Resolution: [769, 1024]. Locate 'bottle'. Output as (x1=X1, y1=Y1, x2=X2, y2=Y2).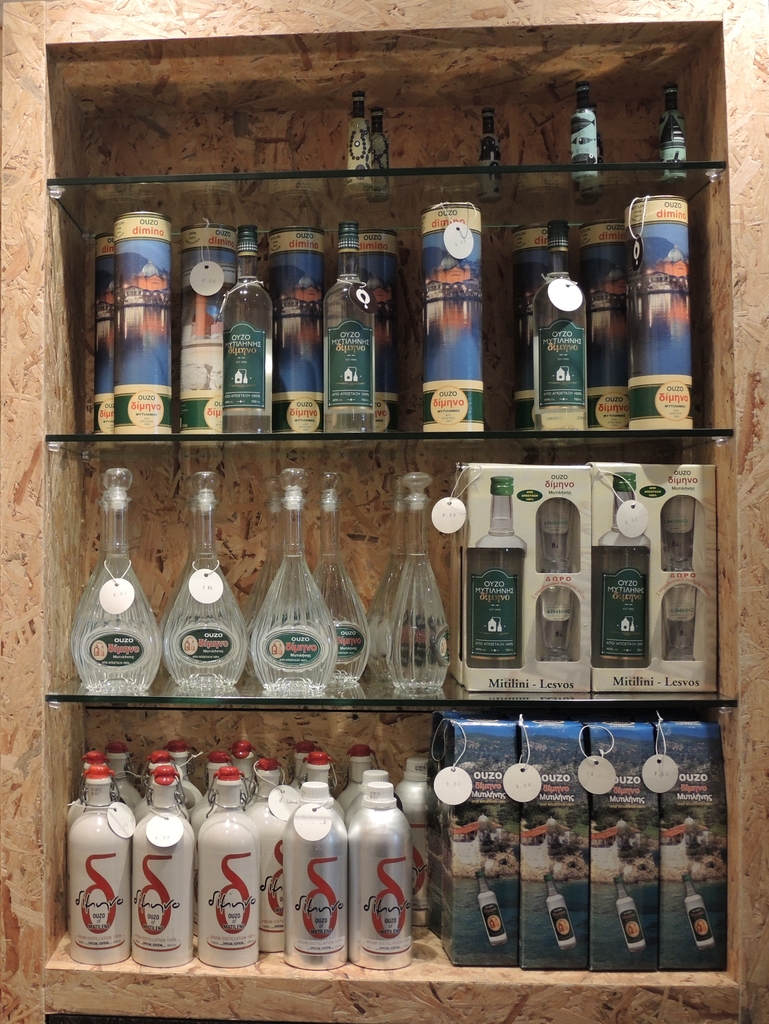
(x1=479, y1=106, x2=502, y2=204).
